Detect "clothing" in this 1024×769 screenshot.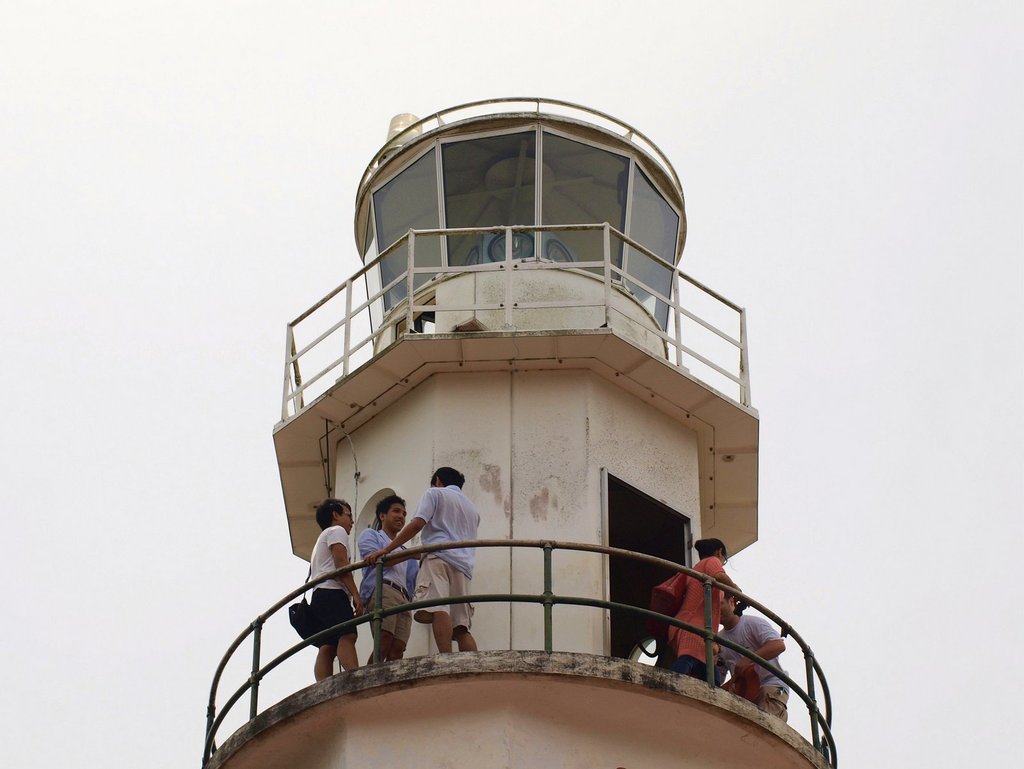
Detection: pyautogui.locateOnScreen(402, 487, 479, 606).
